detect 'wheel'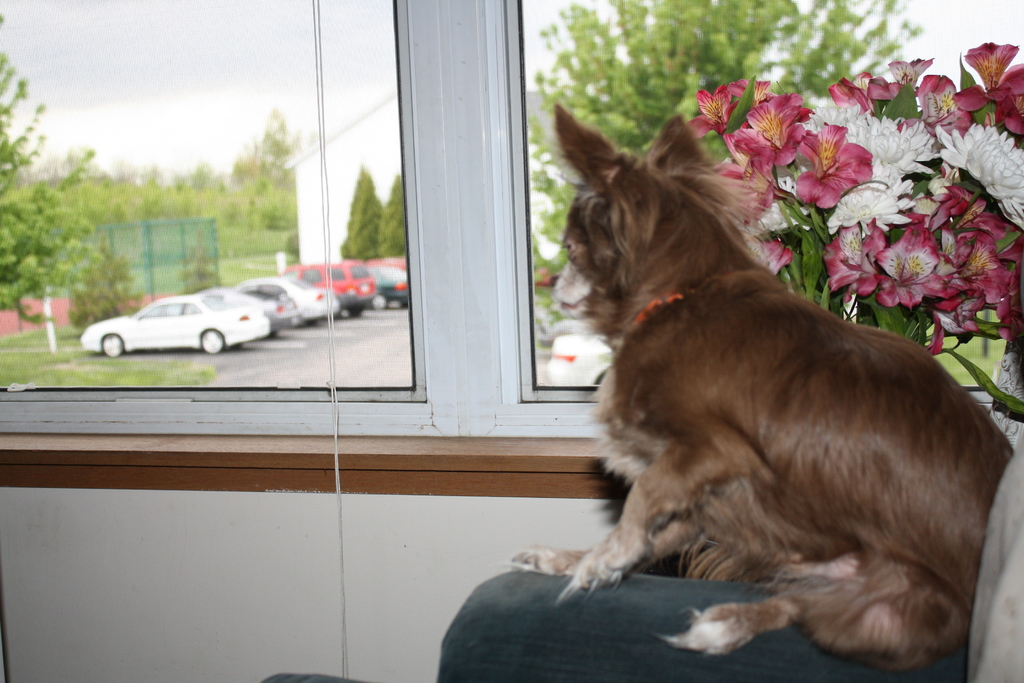
box=[99, 332, 123, 356]
